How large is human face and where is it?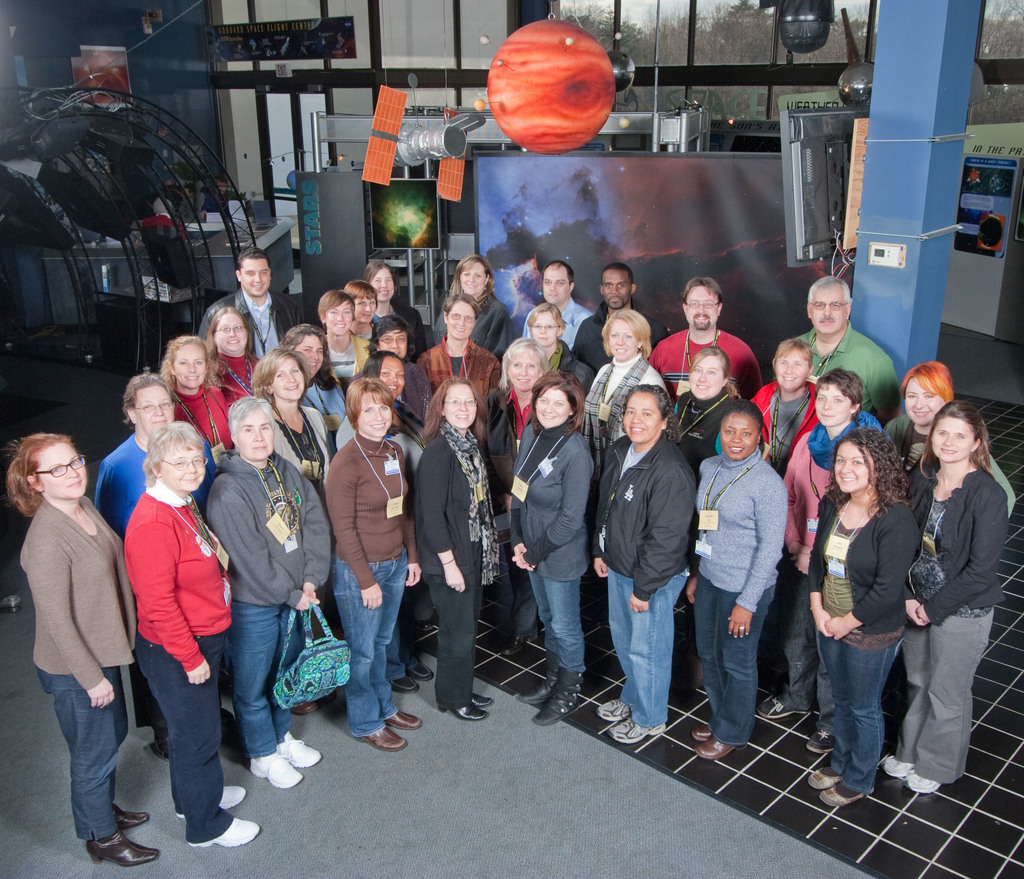
Bounding box: BBox(164, 435, 205, 494).
